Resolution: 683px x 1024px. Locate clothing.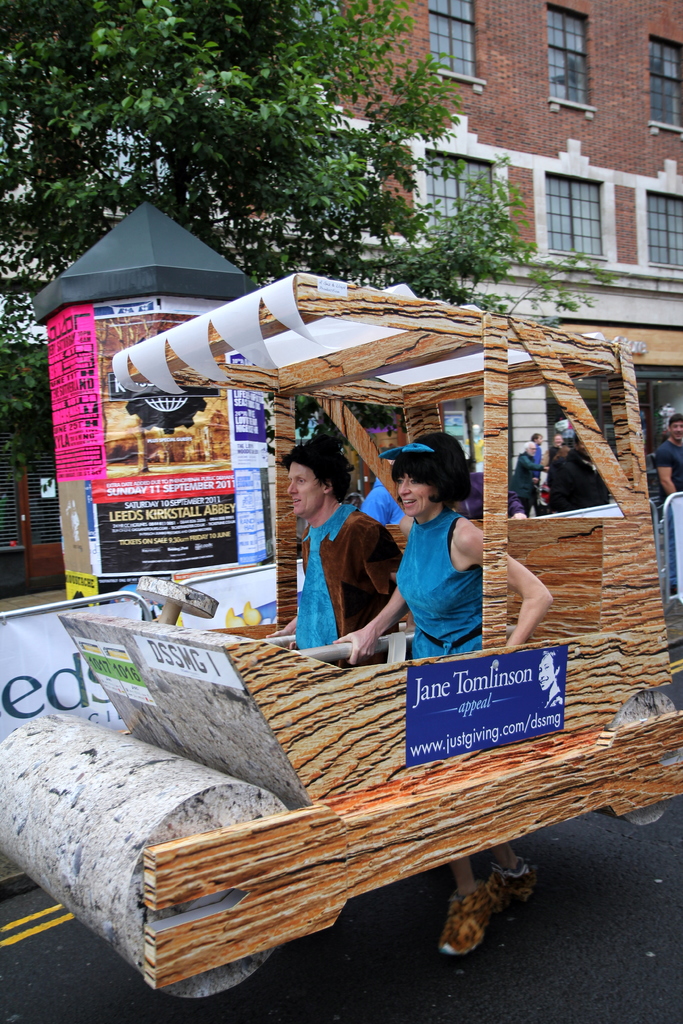
detection(295, 501, 406, 667).
